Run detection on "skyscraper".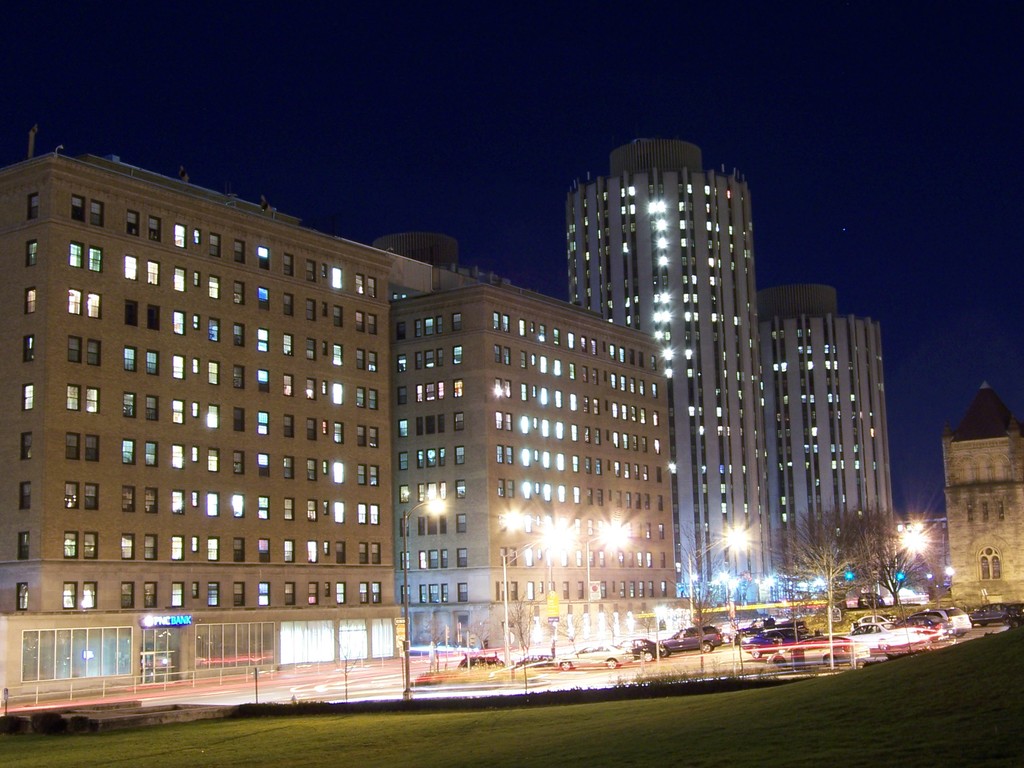
Result: l=561, t=136, r=756, b=597.
